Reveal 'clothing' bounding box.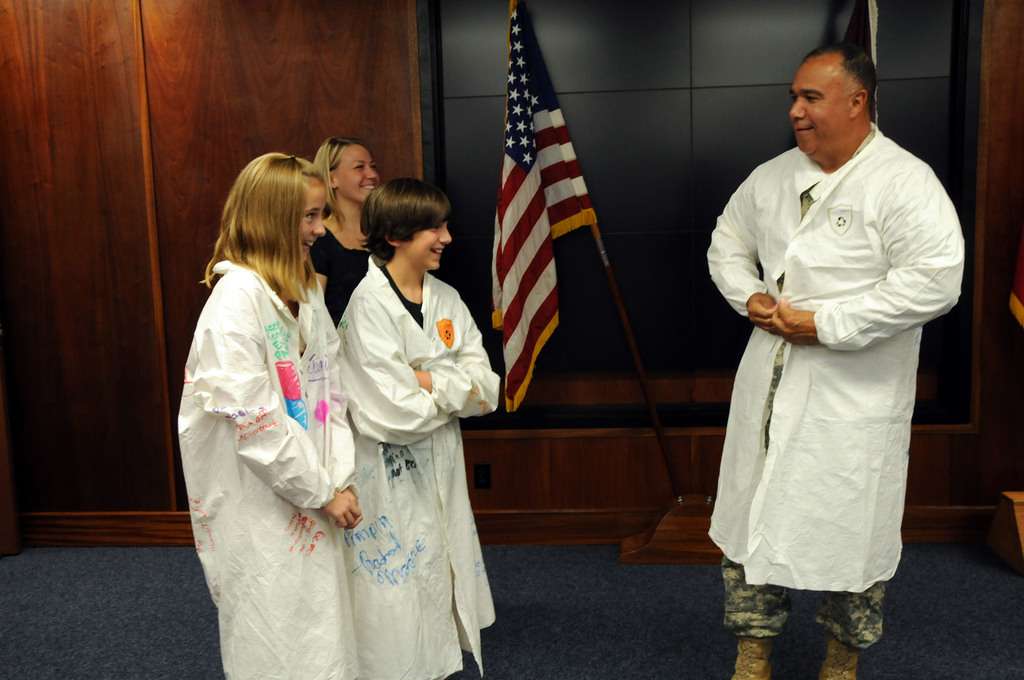
Revealed: crop(305, 221, 371, 331).
